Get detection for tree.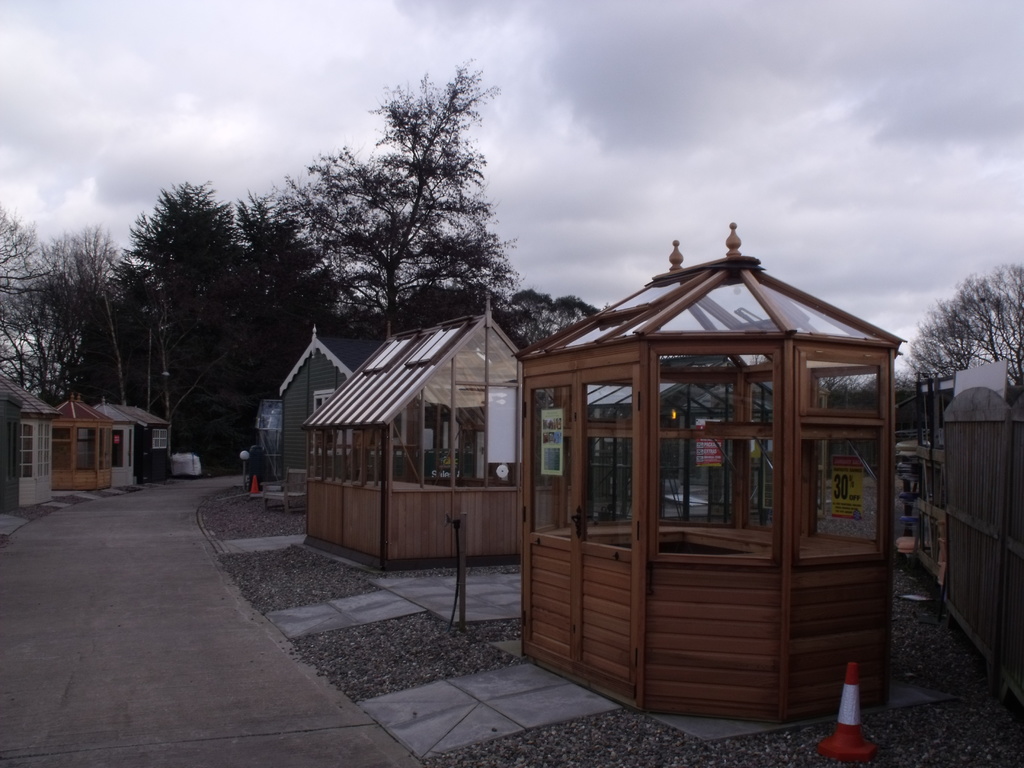
Detection: Rect(900, 260, 1023, 420).
